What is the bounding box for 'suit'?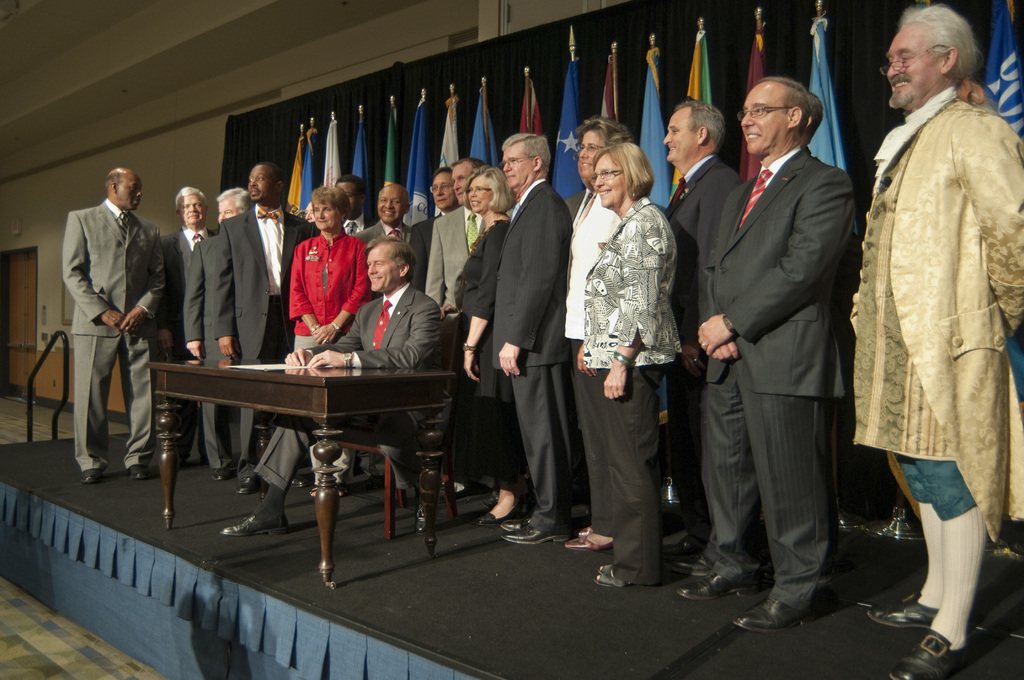
bbox(60, 200, 167, 471).
